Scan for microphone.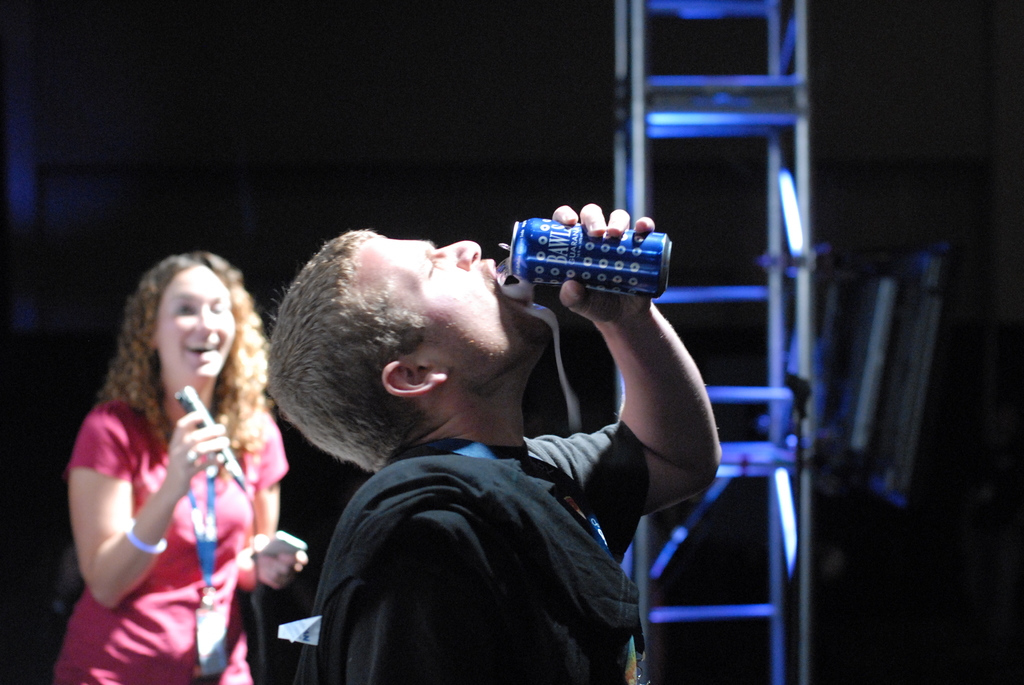
Scan result: (left=174, top=390, right=255, bottom=507).
